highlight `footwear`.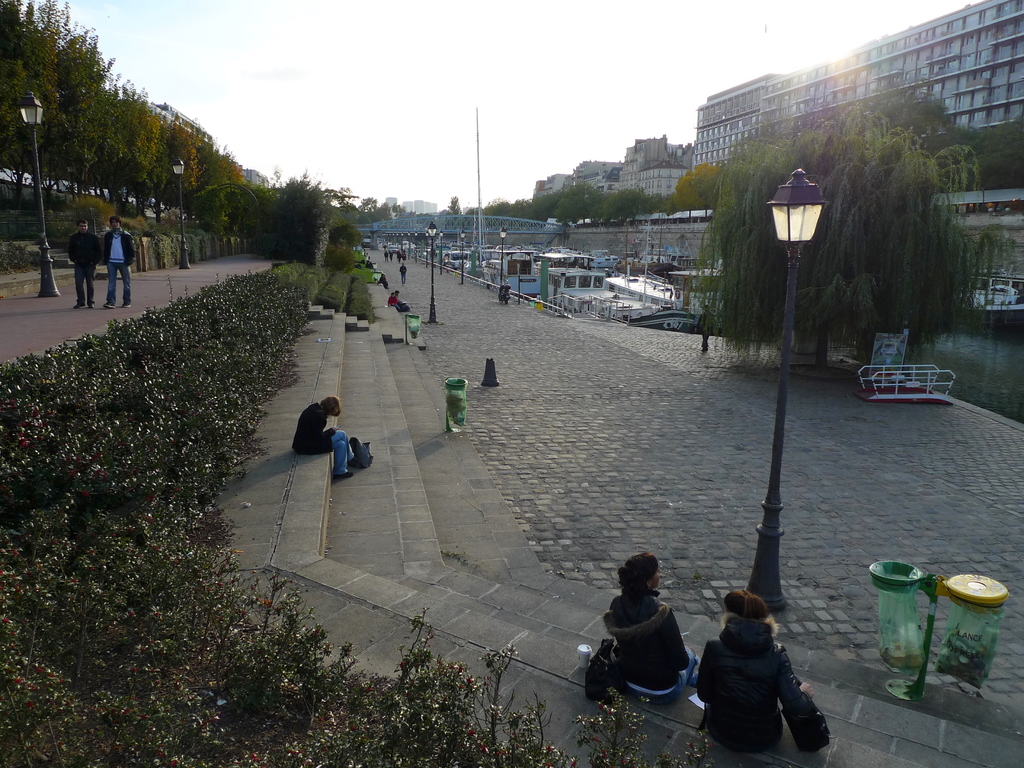
Highlighted region: rect(328, 474, 347, 482).
